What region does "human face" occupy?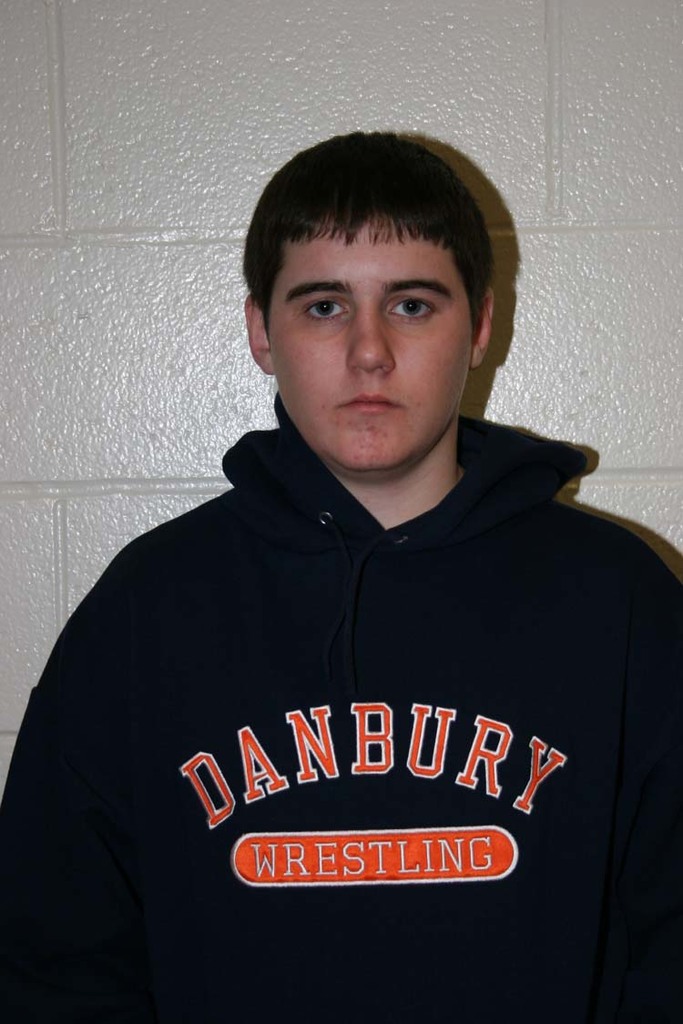
locate(269, 215, 474, 472).
